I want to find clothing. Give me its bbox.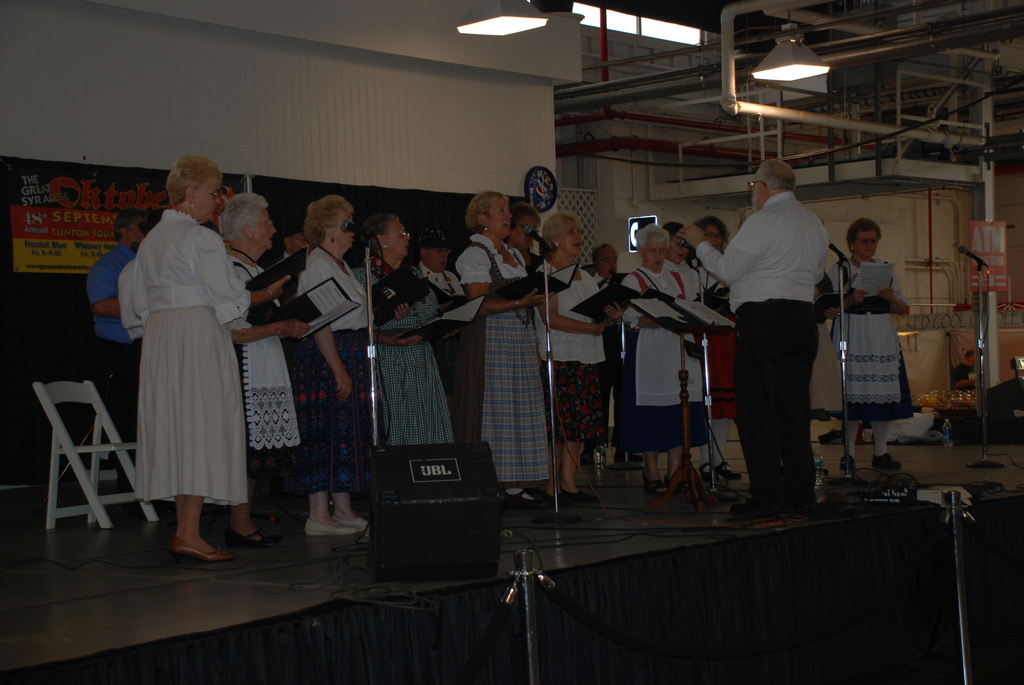
<region>378, 264, 456, 443</region>.
